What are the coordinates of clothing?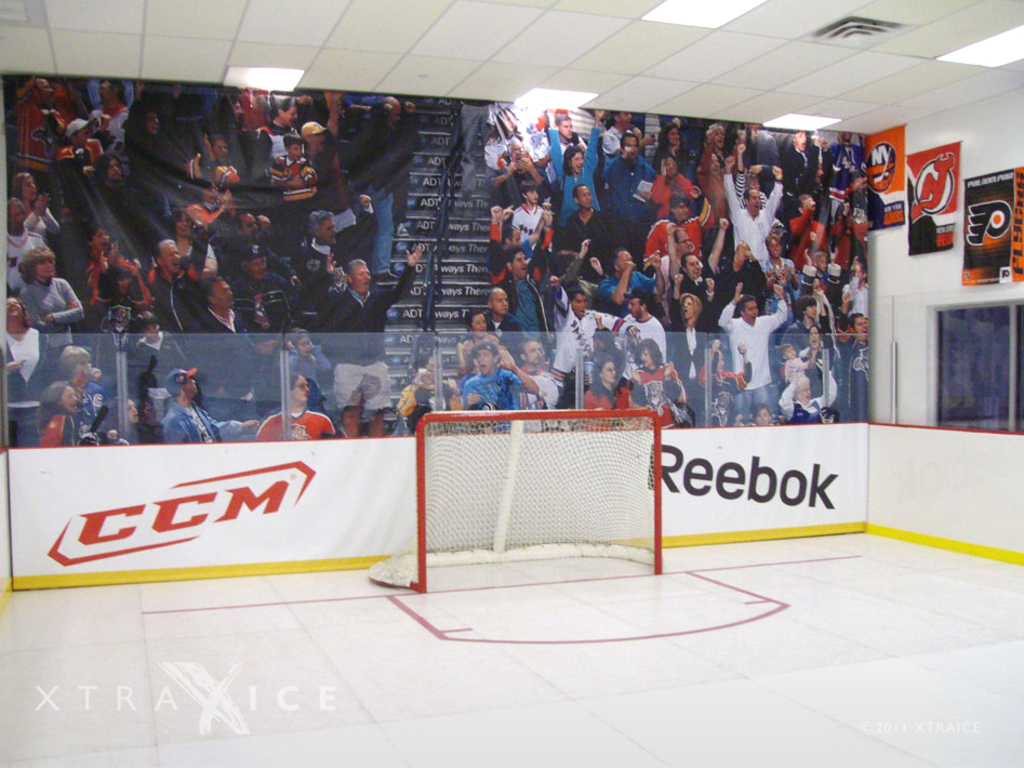
BBox(646, 219, 676, 270).
